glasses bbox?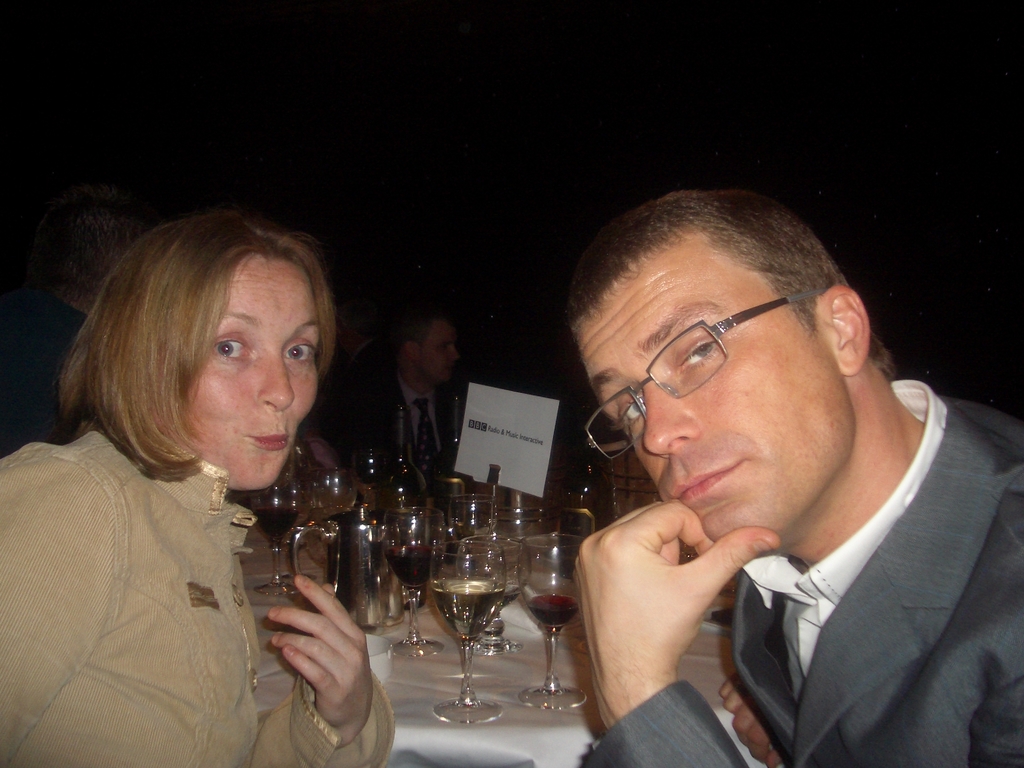
box(588, 287, 826, 463)
